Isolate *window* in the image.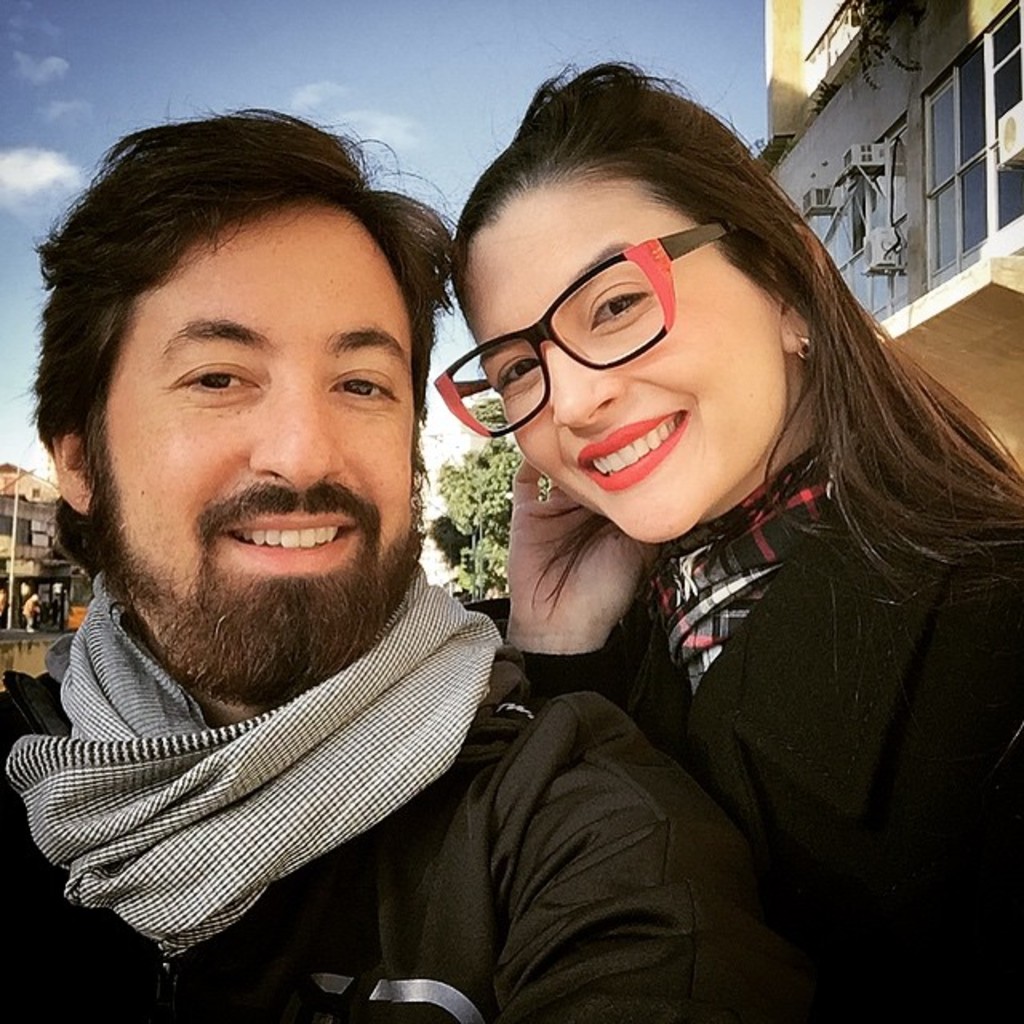
Isolated region: box(917, 34, 986, 278).
